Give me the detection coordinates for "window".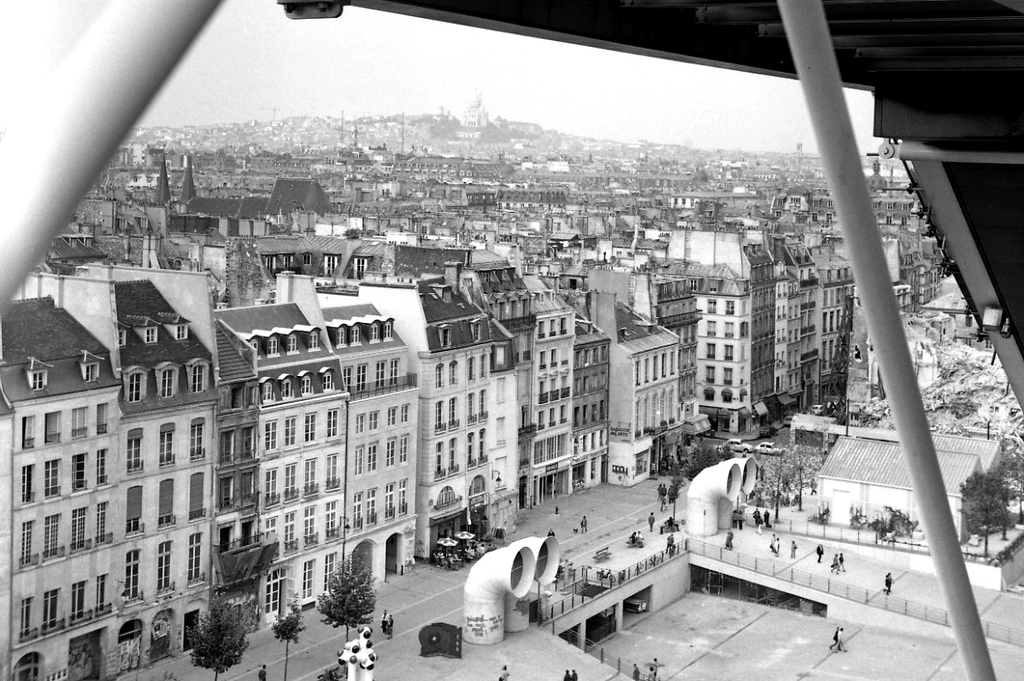
box(391, 360, 399, 388).
